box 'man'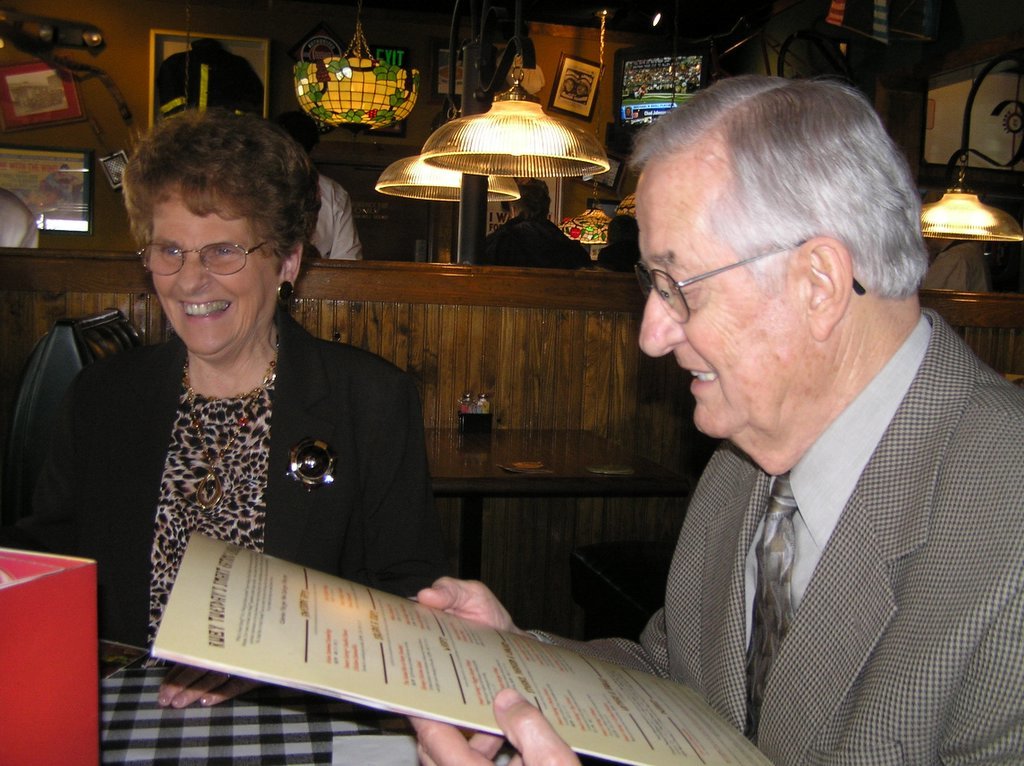
(x1=517, y1=9, x2=995, y2=765)
